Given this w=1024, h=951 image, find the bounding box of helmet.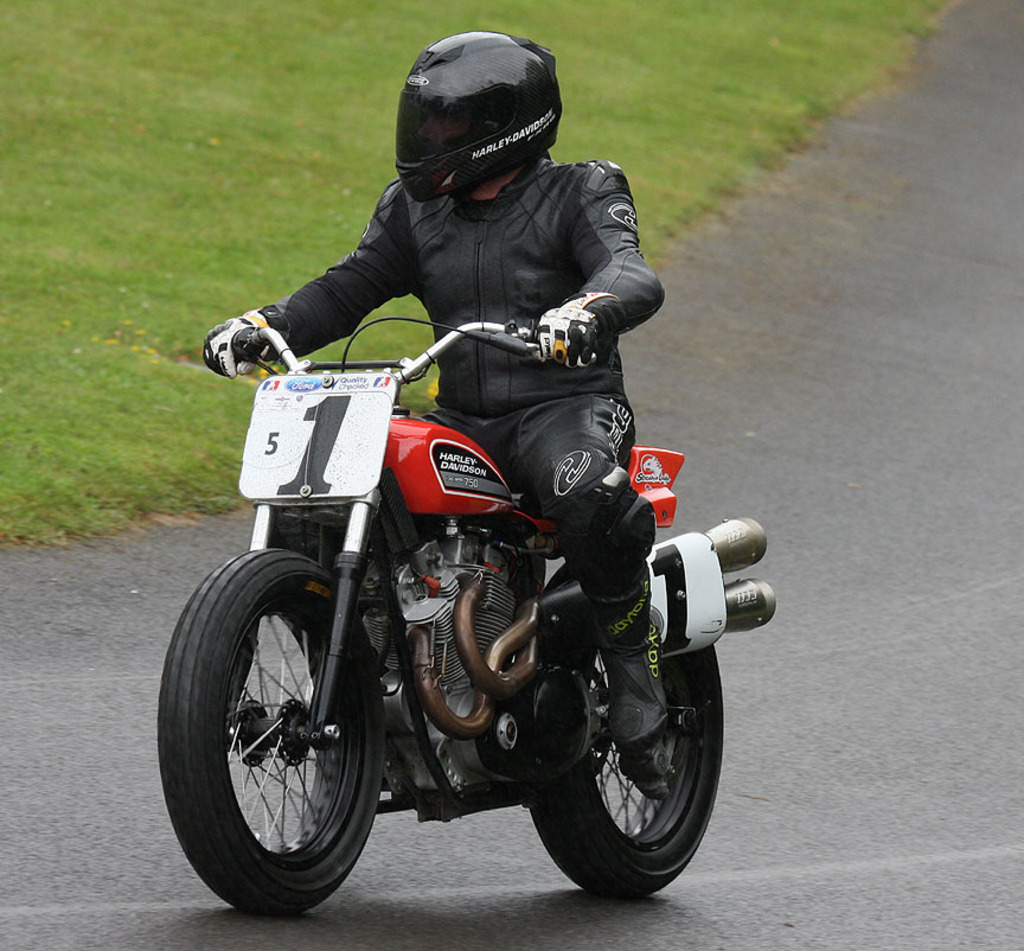
[left=396, top=26, right=565, bottom=203].
